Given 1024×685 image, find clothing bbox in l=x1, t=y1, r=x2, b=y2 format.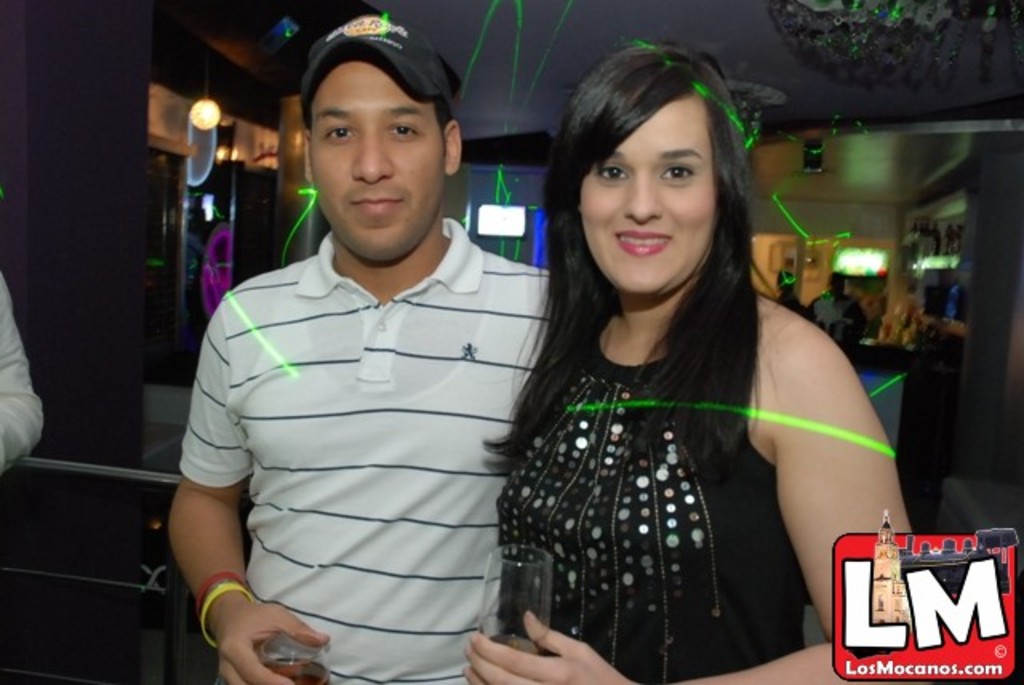
l=485, t=218, r=822, b=648.
